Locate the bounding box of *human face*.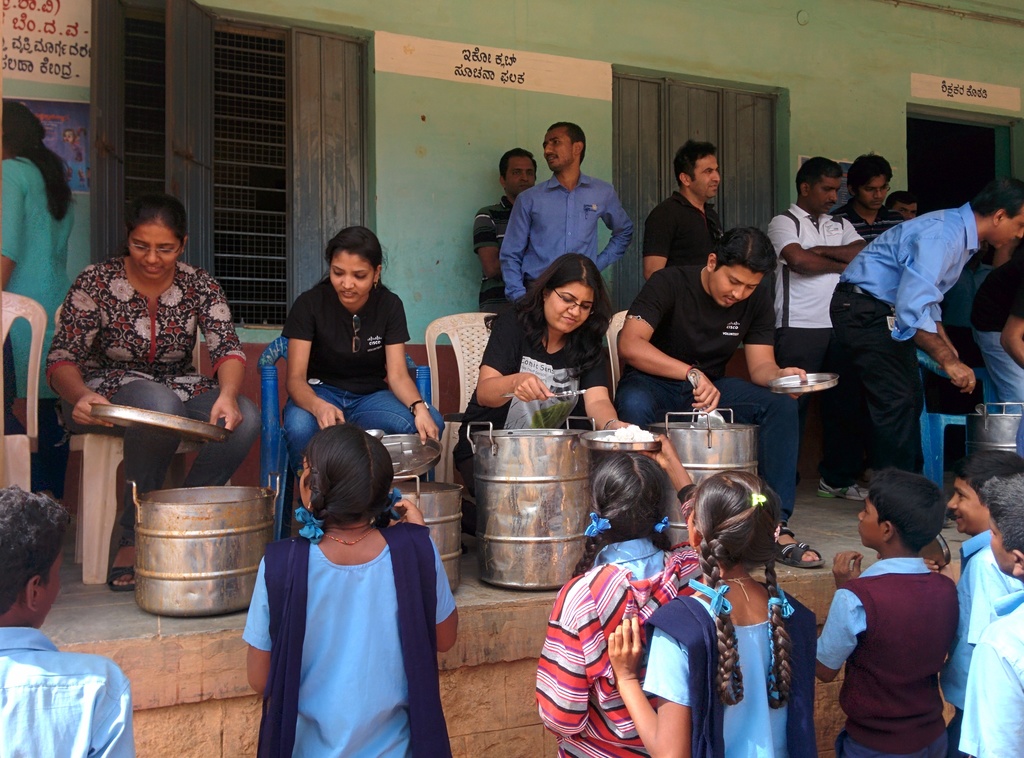
Bounding box: [left=810, top=178, right=841, bottom=214].
